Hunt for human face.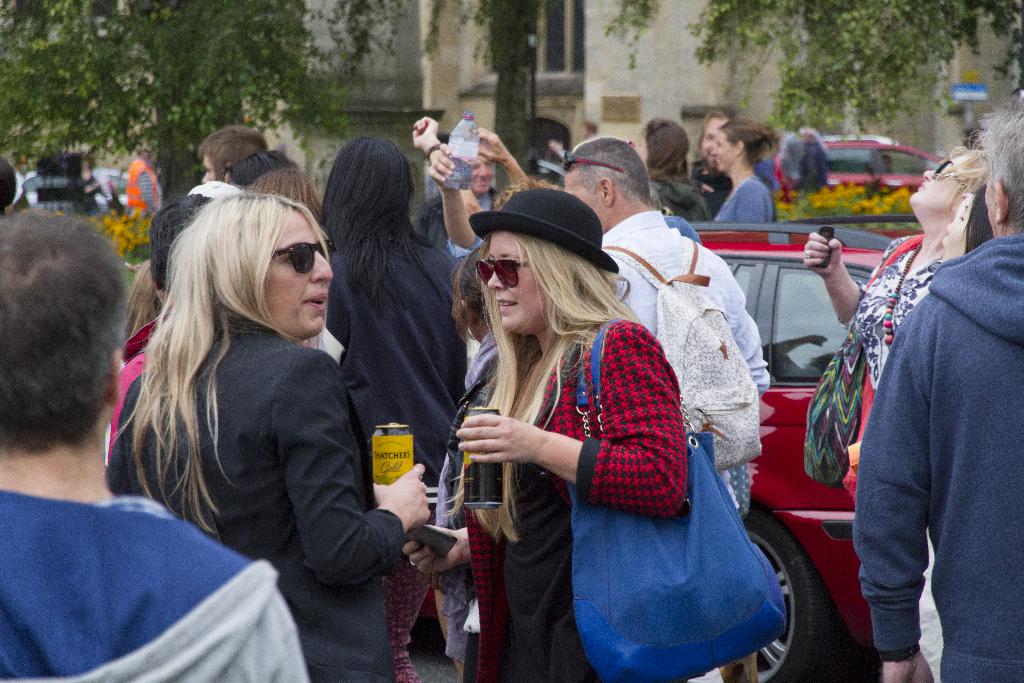
Hunted down at <region>700, 118, 728, 162</region>.
